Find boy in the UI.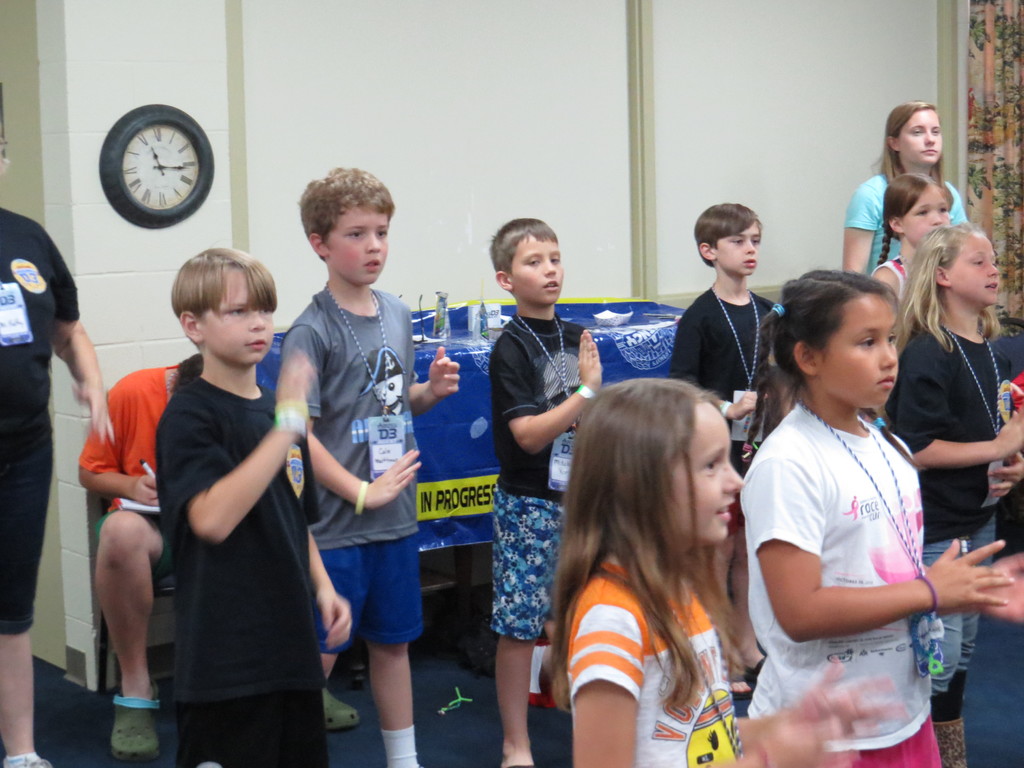
UI element at l=484, t=218, r=632, b=761.
